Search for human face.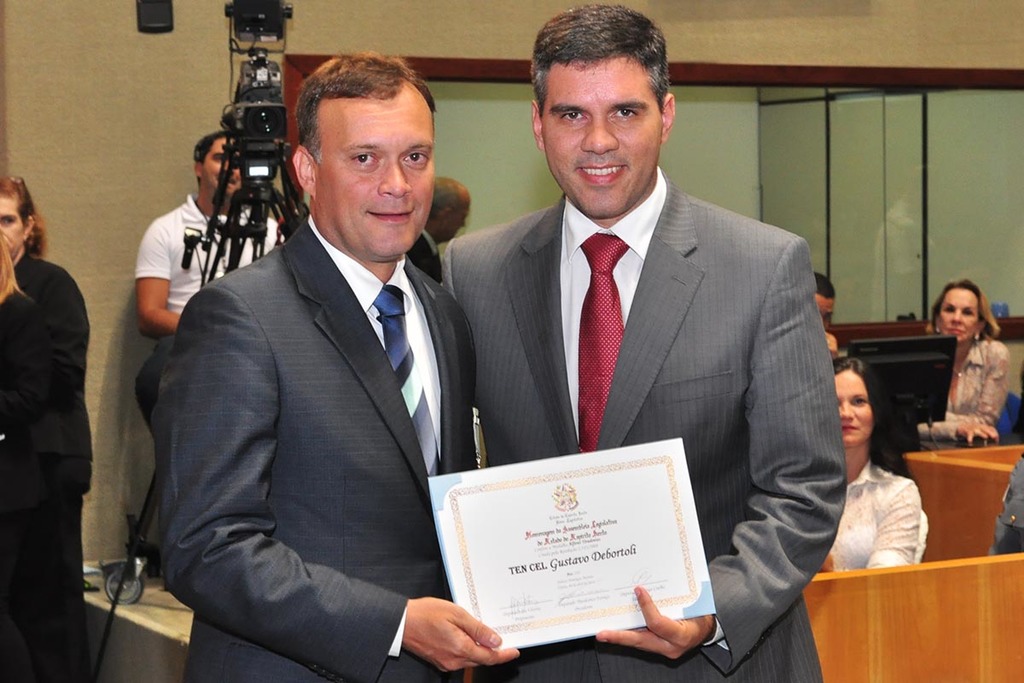
Found at BBox(834, 372, 878, 452).
